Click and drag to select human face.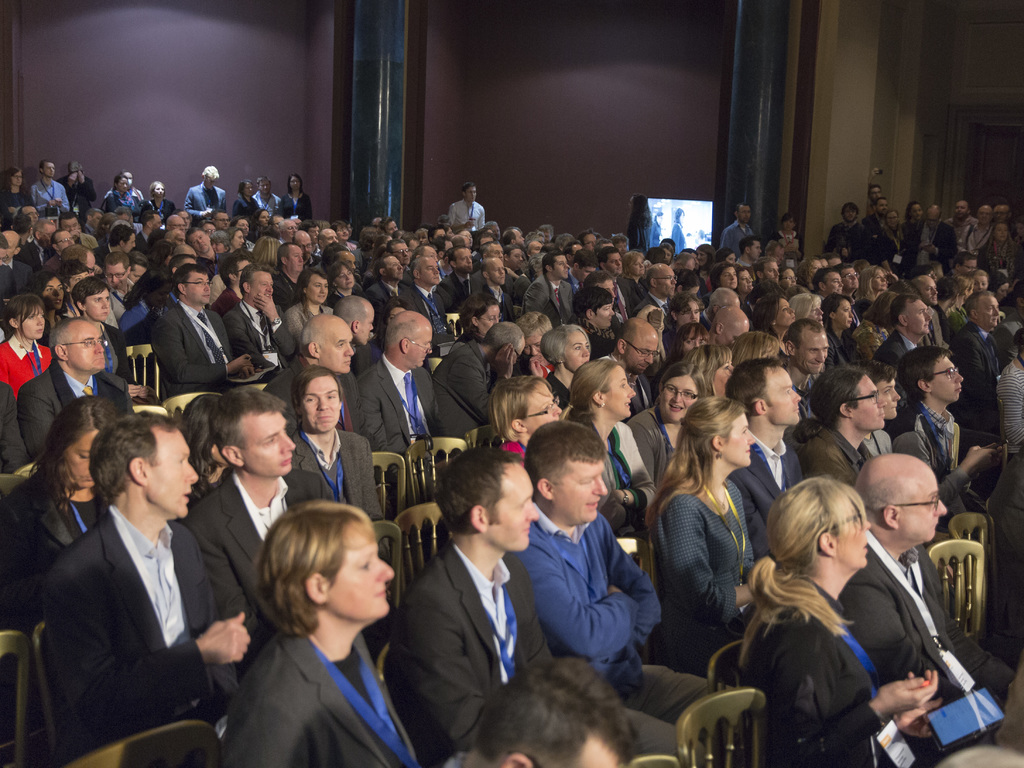
Selection: Rect(977, 205, 991, 225).
